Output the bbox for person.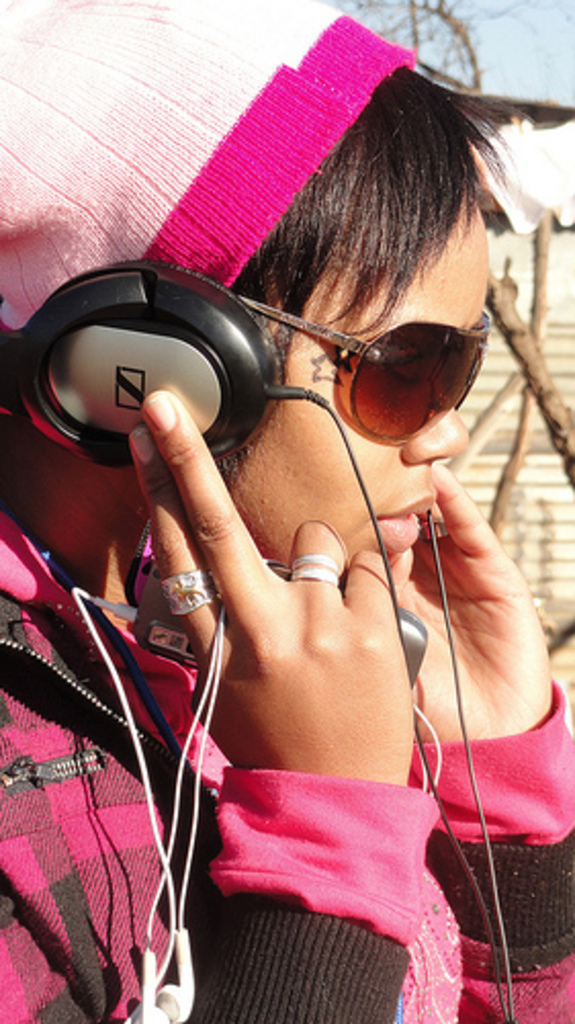
0/0/573/1022.
